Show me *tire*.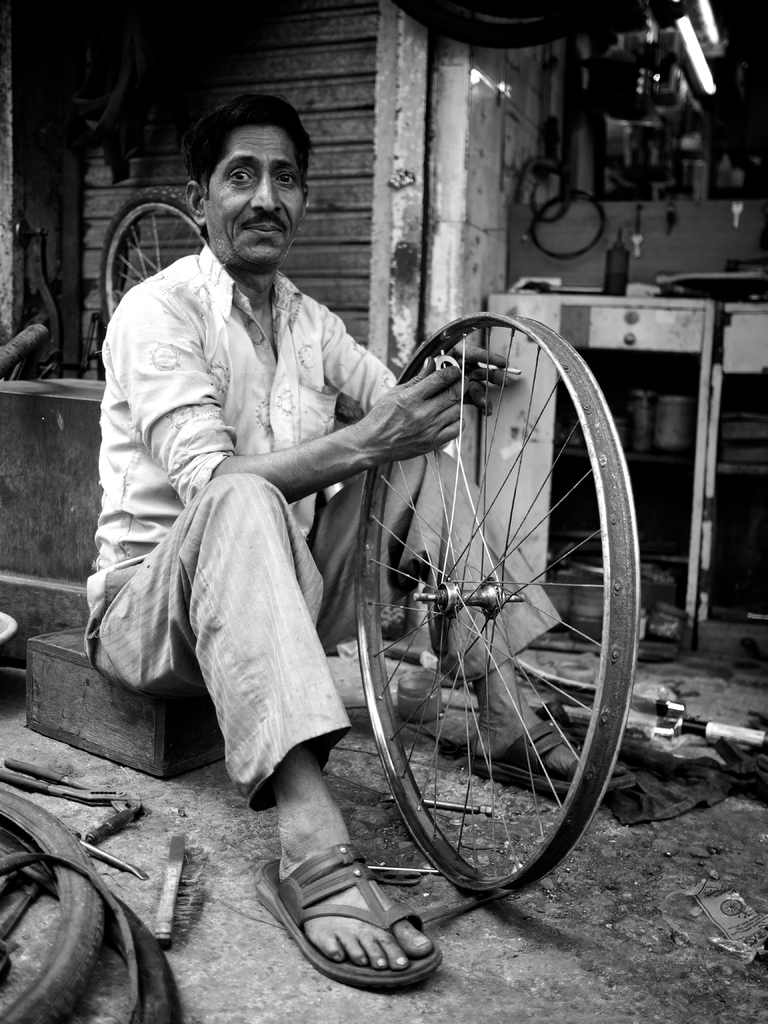
*tire* is here: 524,187,608,262.
